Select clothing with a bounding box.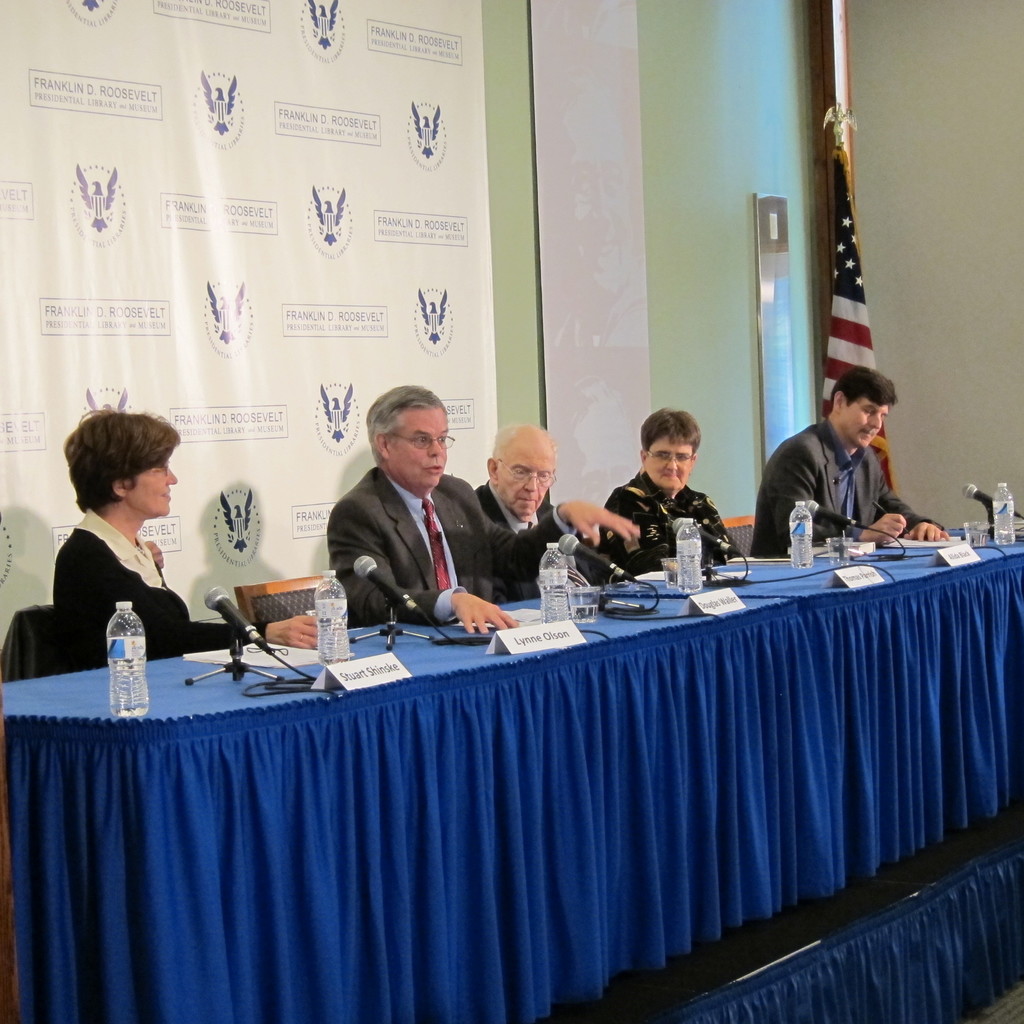
<bbox>597, 469, 740, 586</bbox>.
